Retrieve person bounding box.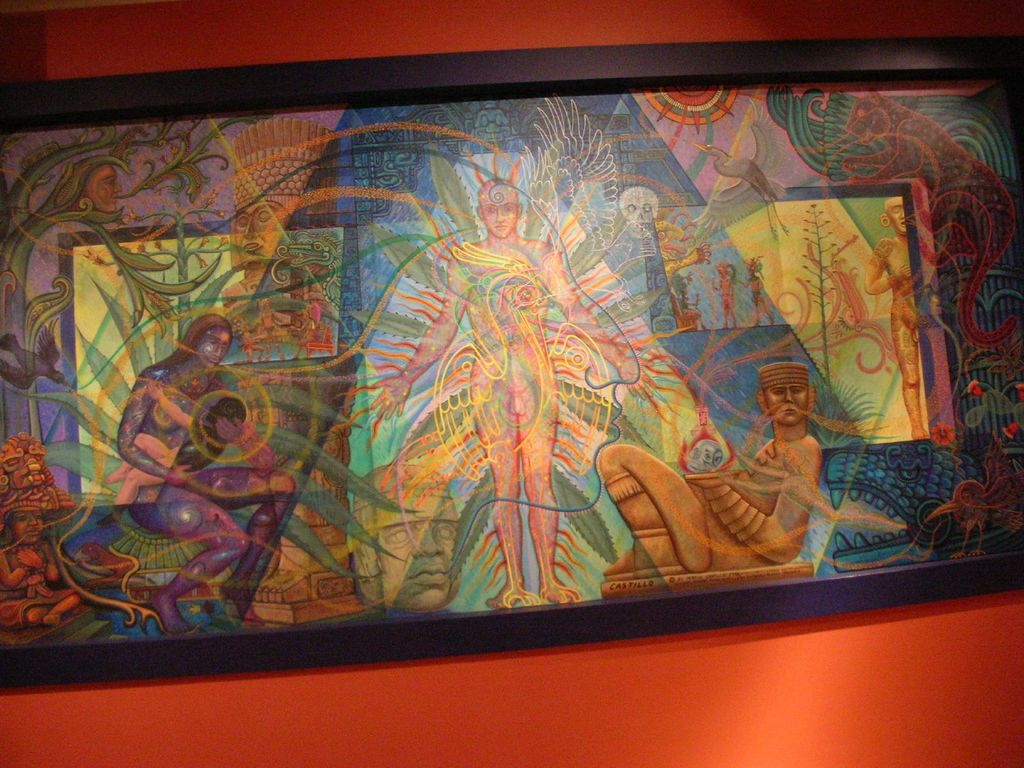
Bounding box: [x1=591, y1=353, x2=836, y2=580].
